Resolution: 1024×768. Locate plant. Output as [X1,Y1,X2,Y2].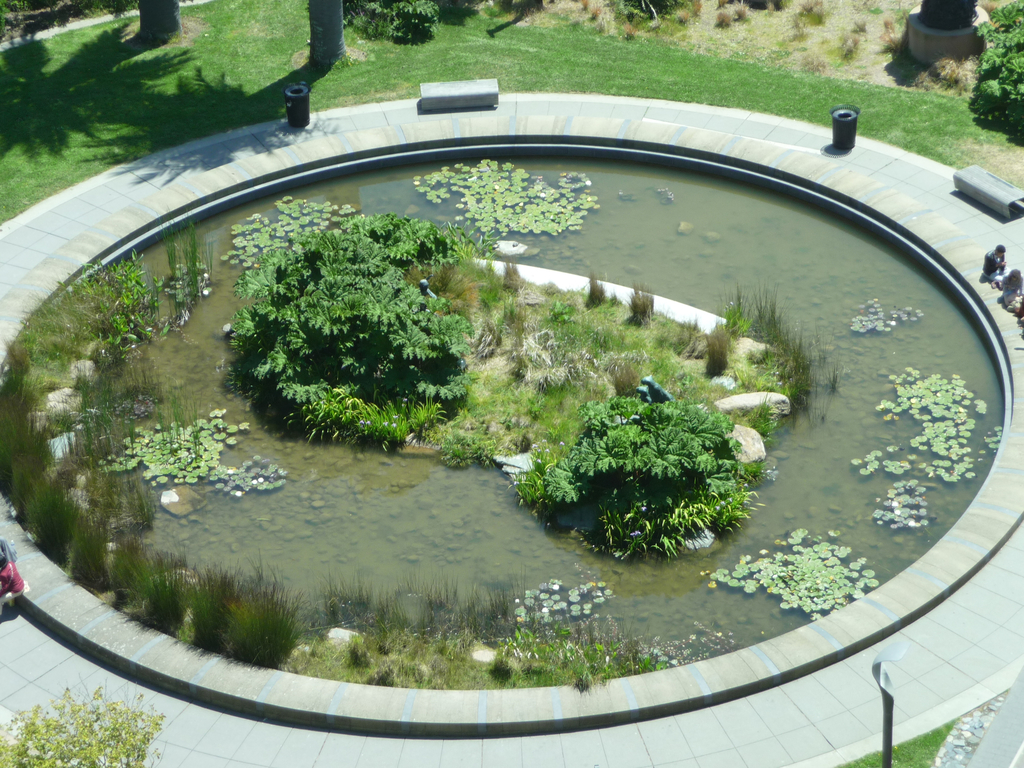
[404,239,739,465].
